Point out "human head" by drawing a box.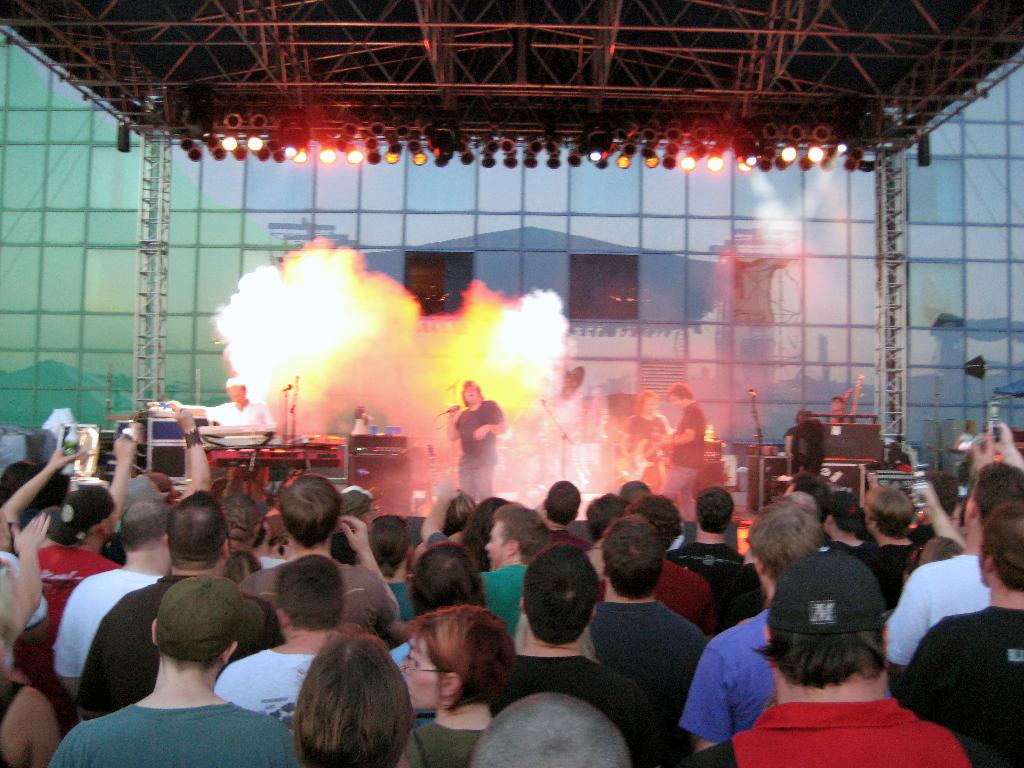
276/552/347/633.
